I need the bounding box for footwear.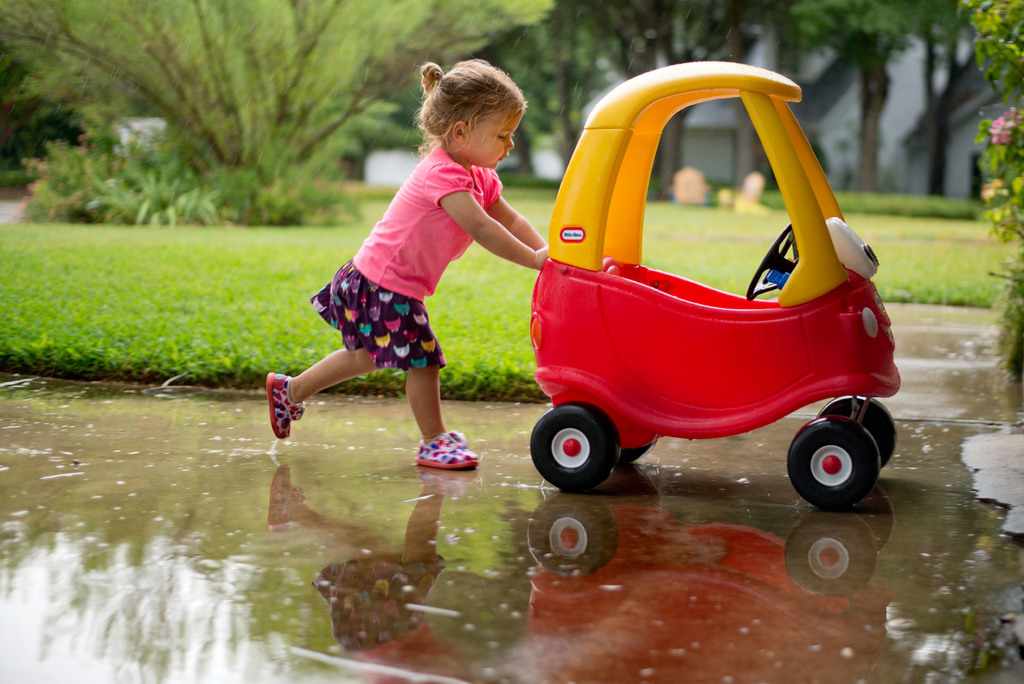
Here it is: bbox(266, 375, 308, 447).
